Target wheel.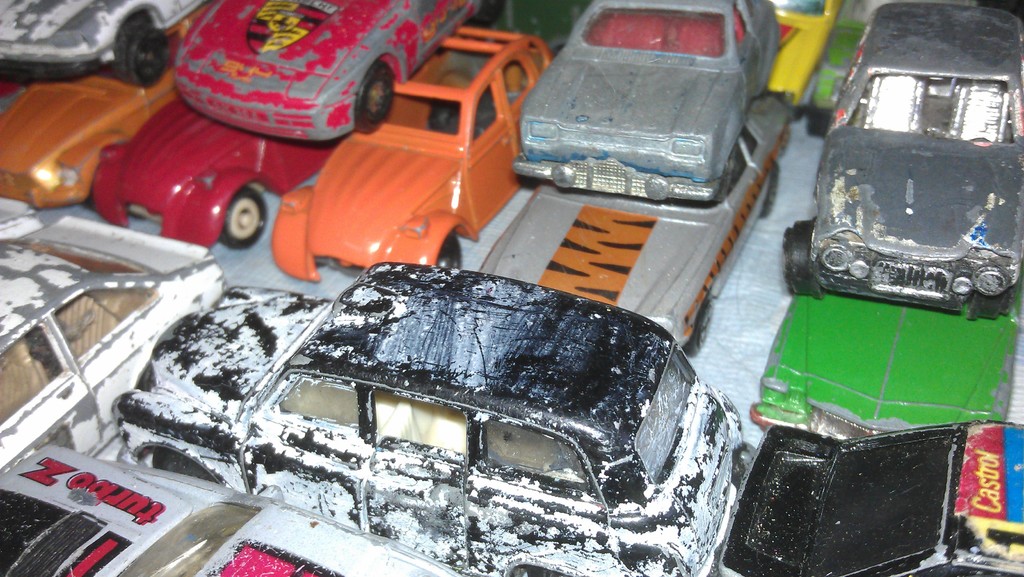
Target region: [115,19,176,90].
